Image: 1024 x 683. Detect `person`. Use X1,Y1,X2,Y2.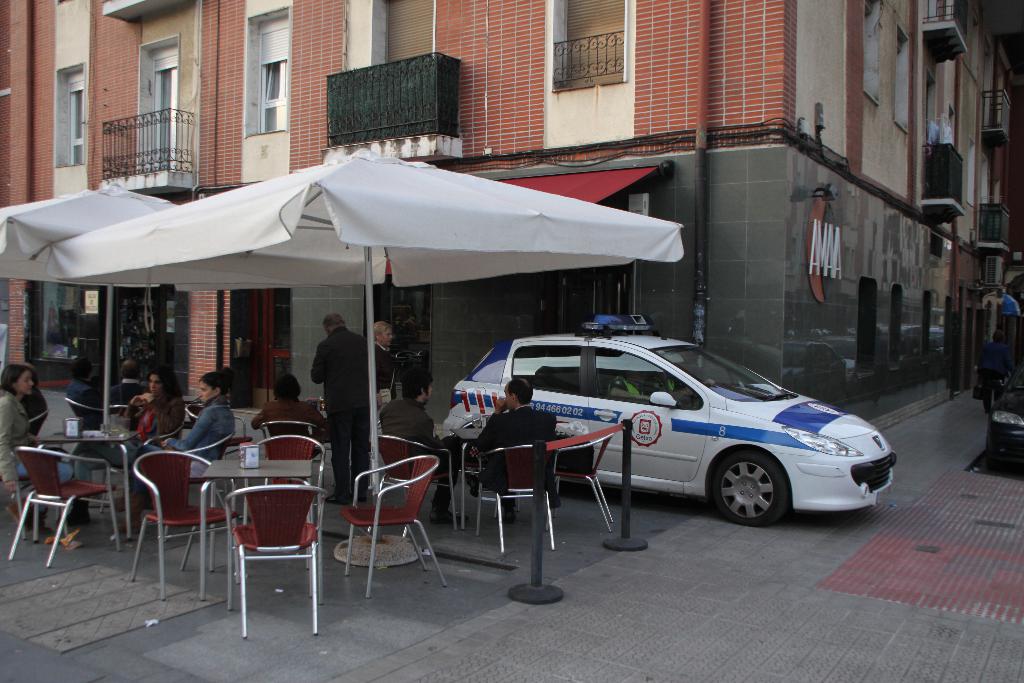
250,372,324,454.
